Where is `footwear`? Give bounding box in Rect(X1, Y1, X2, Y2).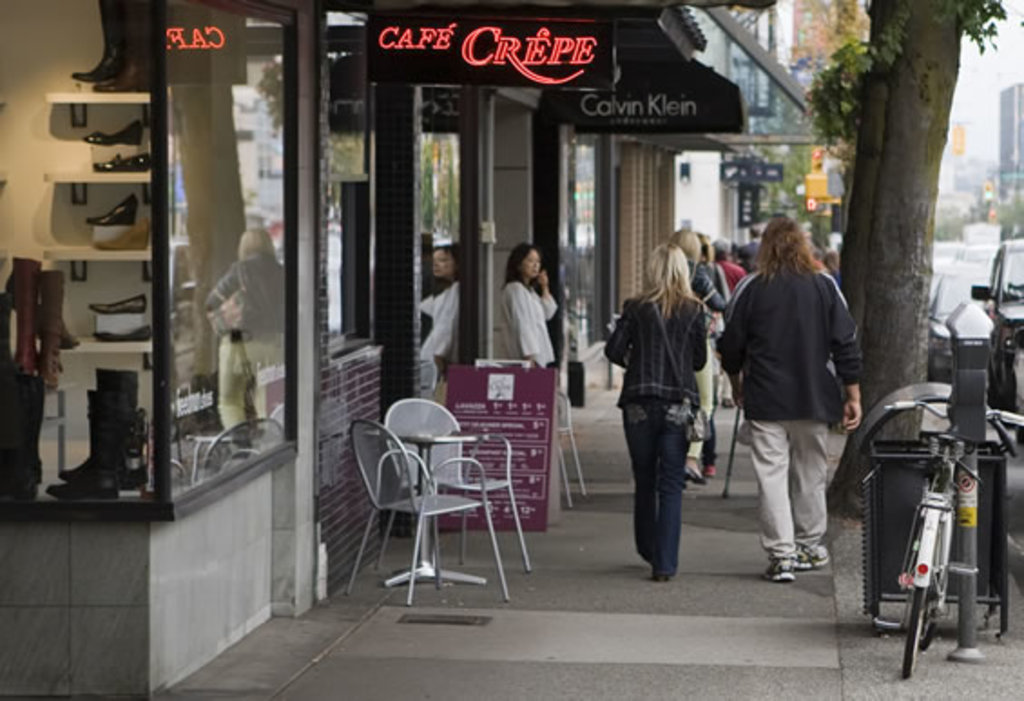
Rect(761, 558, 799, 580).
